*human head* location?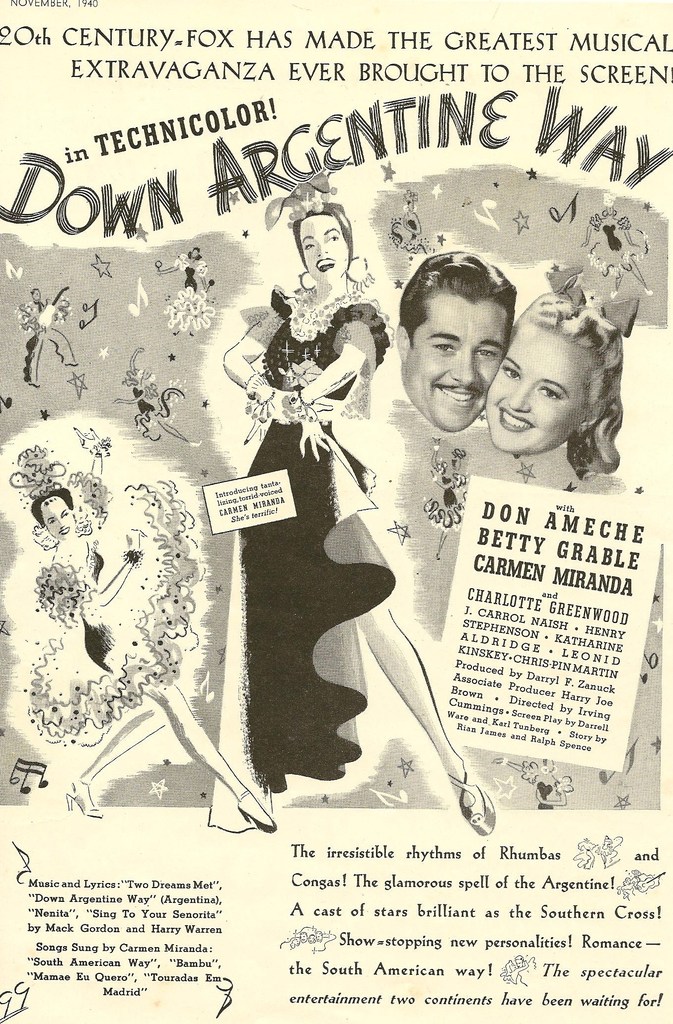
crop(421, 241, 517, 407)
